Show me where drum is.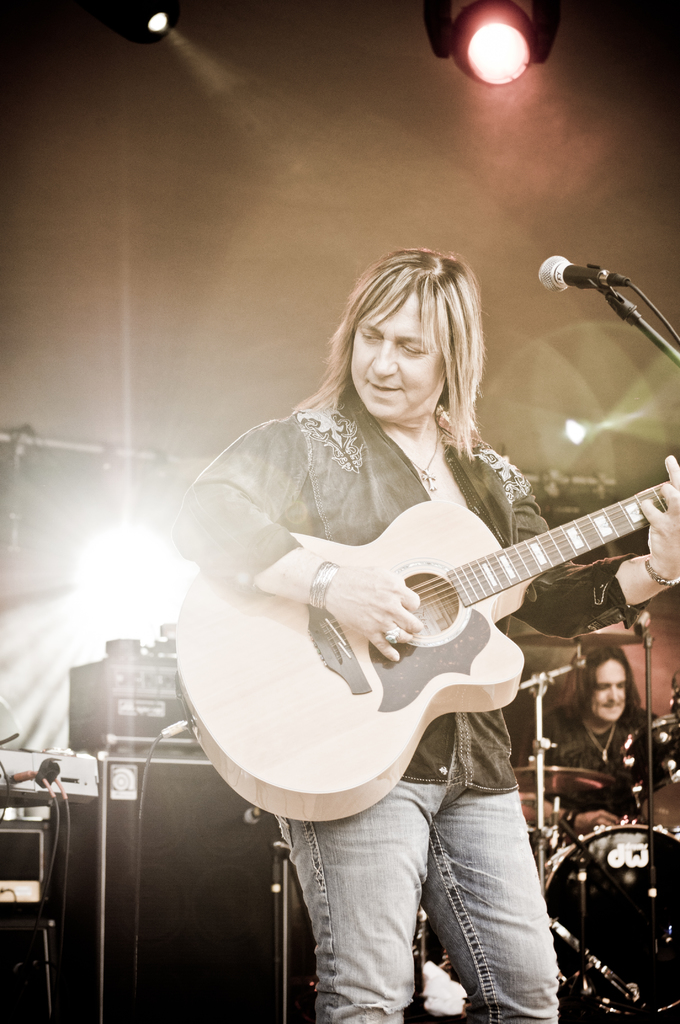
drum is at (left=546, top=821, right=679, bottom=1023).
